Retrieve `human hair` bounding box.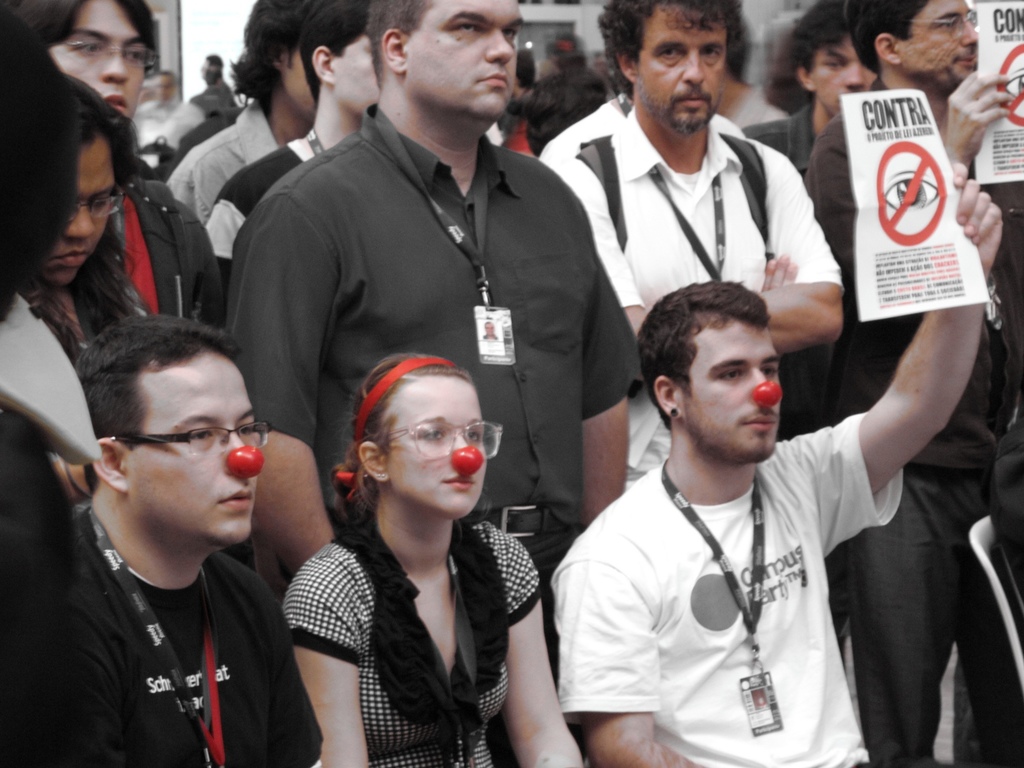
Bounding box: (x1=793, y1=0, x2=853, y2=74).
